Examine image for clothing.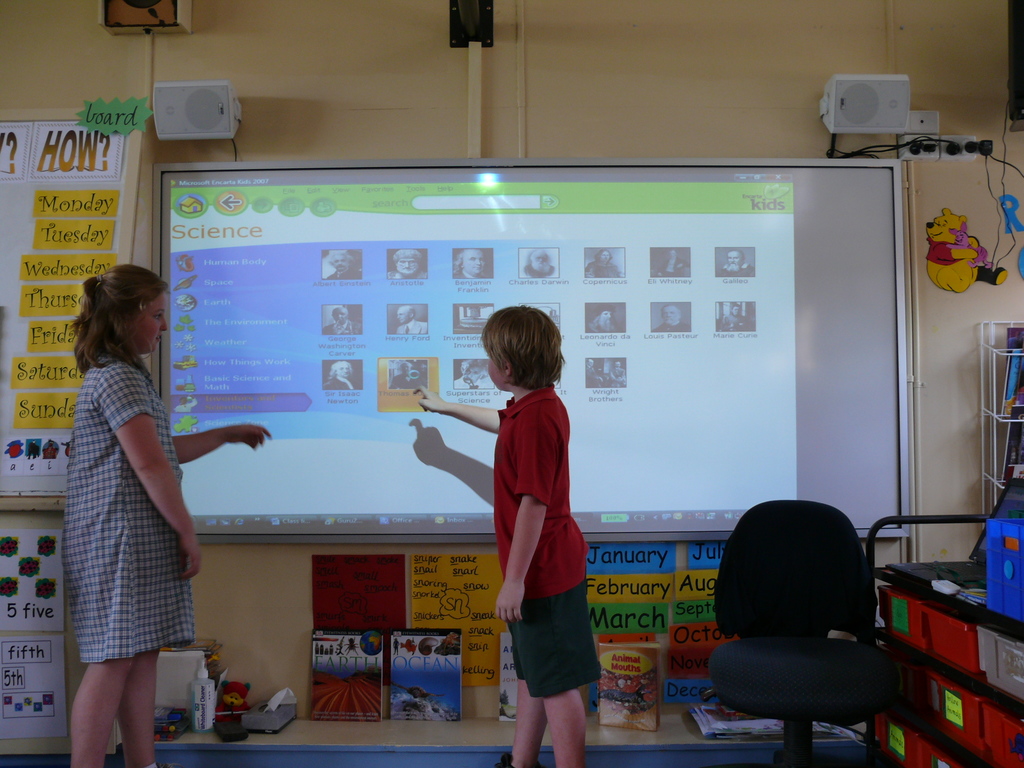
Examination result: pyautogui.locateOnScreen(320, 376, 364, 396).
